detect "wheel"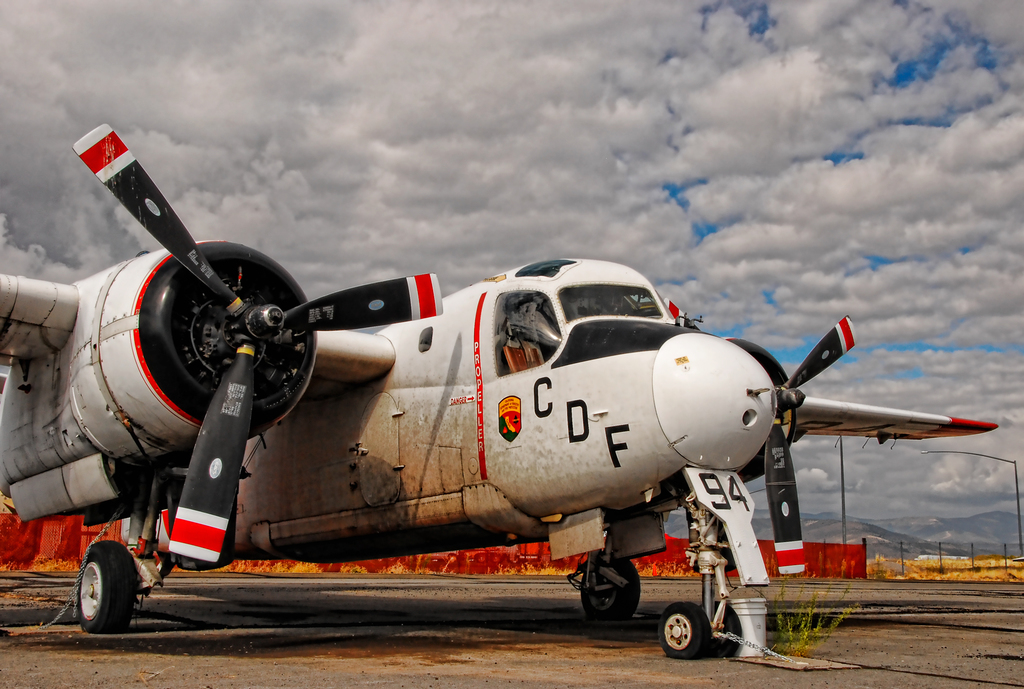
654:602:714:657
